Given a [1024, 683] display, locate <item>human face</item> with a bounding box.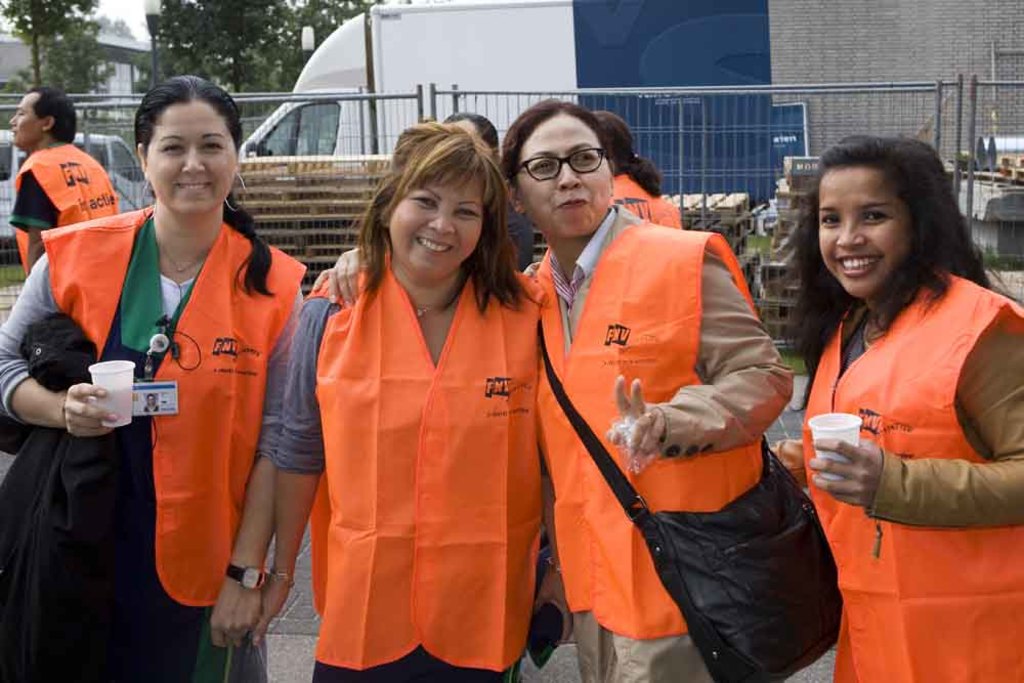
Located: (10, 90, 44, 152).
